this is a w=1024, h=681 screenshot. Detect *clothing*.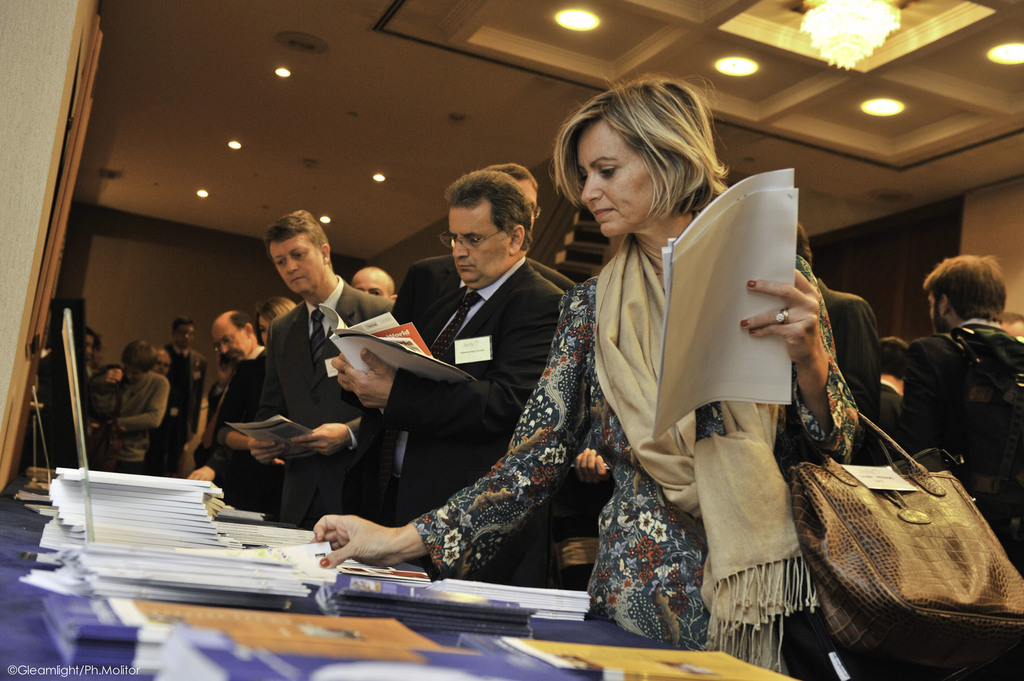
[left=873, top=364, right=912, bottom=460].
